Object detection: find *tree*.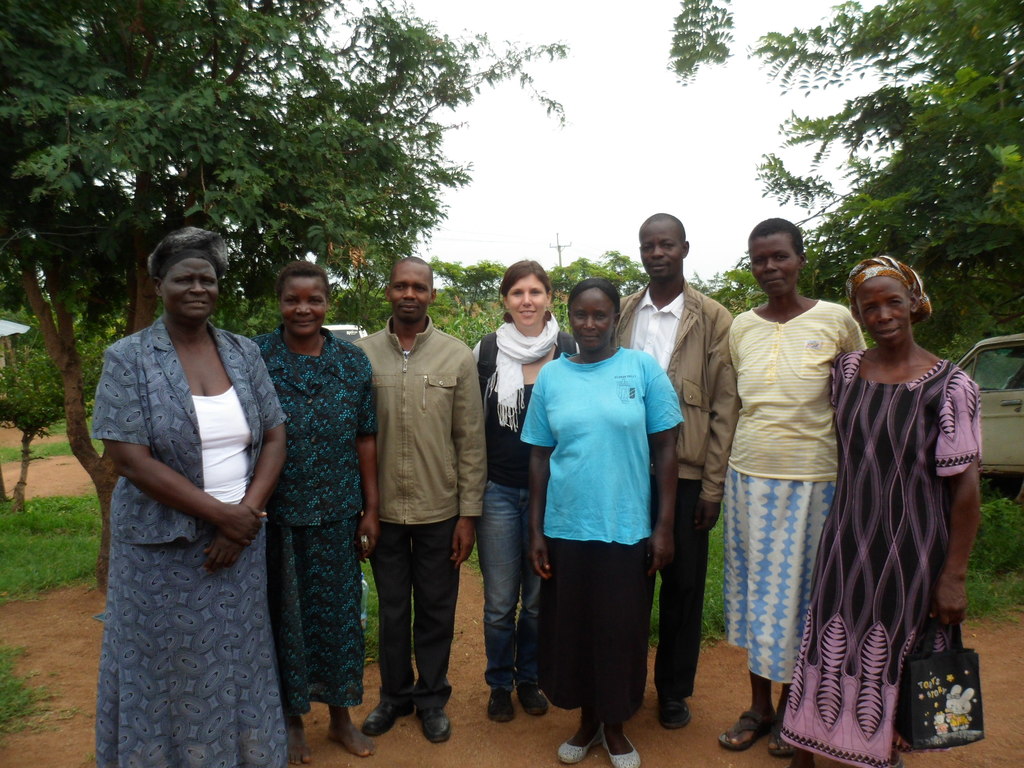
Rect(669, 0, 1023, 606).
